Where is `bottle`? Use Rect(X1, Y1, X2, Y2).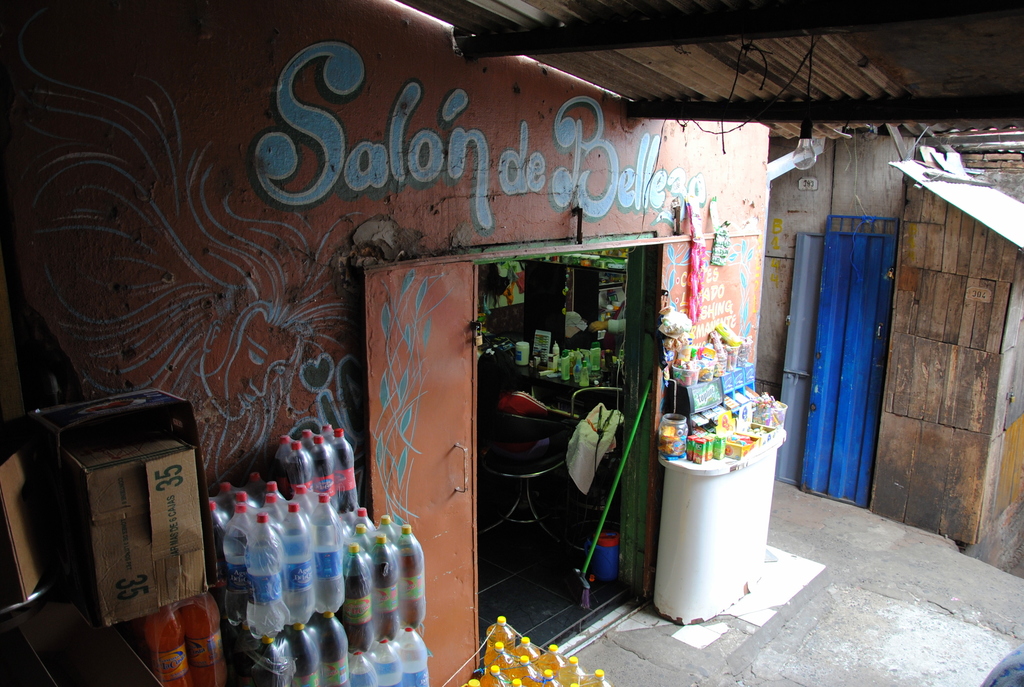
Rect(394, 523, 426, 624).
